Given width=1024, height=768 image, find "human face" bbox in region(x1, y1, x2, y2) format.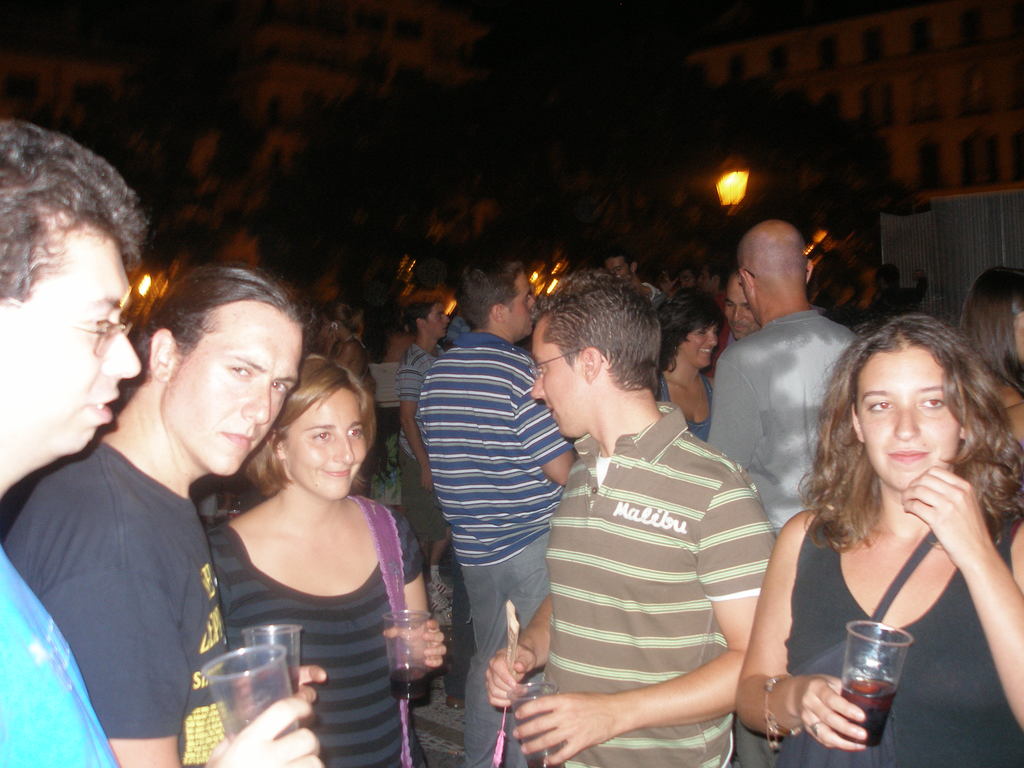
region(732, 281, 758, 332).
